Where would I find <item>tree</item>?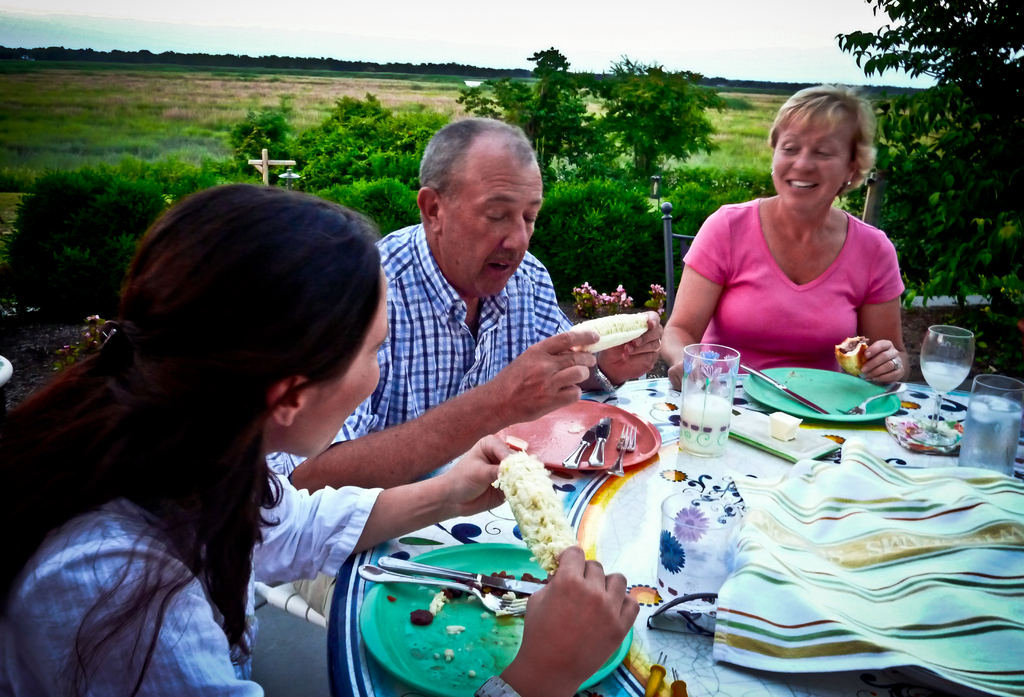
At x1=591 y1=60 x2=762 y2=207.
